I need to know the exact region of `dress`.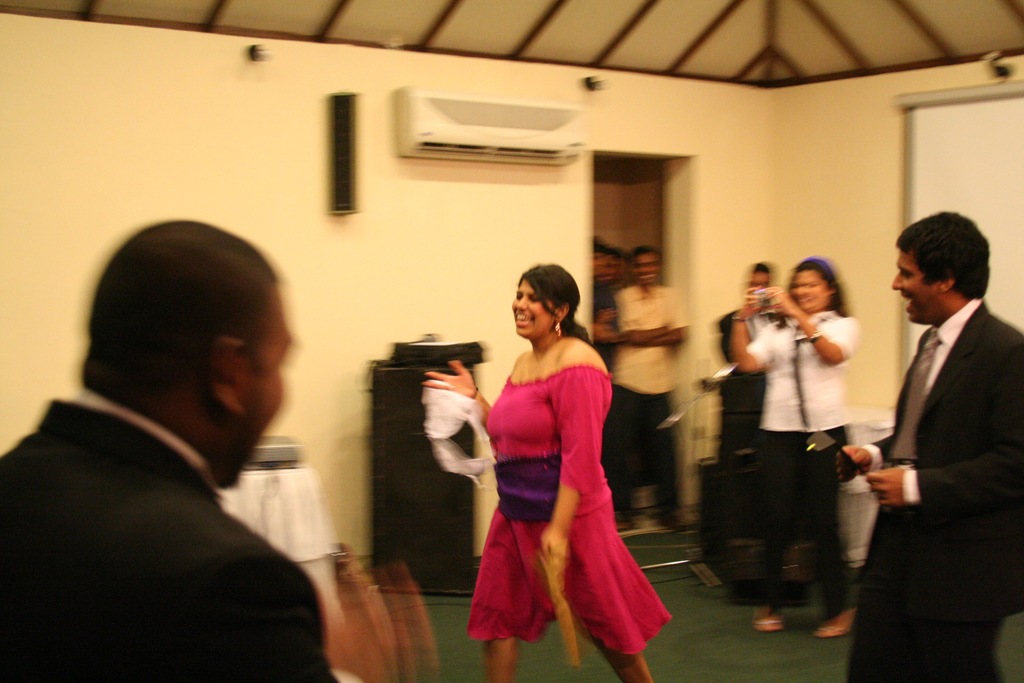
Region: pyautogui.locateOnScreen(464, 364, 673, 662).
